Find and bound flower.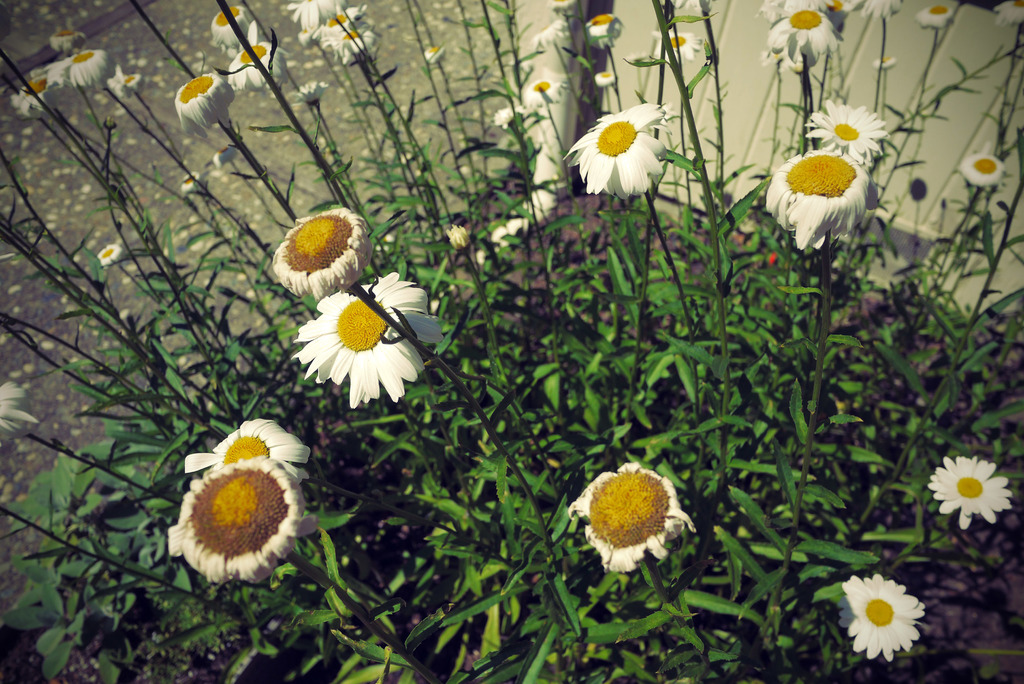
Bound: <box>964,154,1009,186</box>.
